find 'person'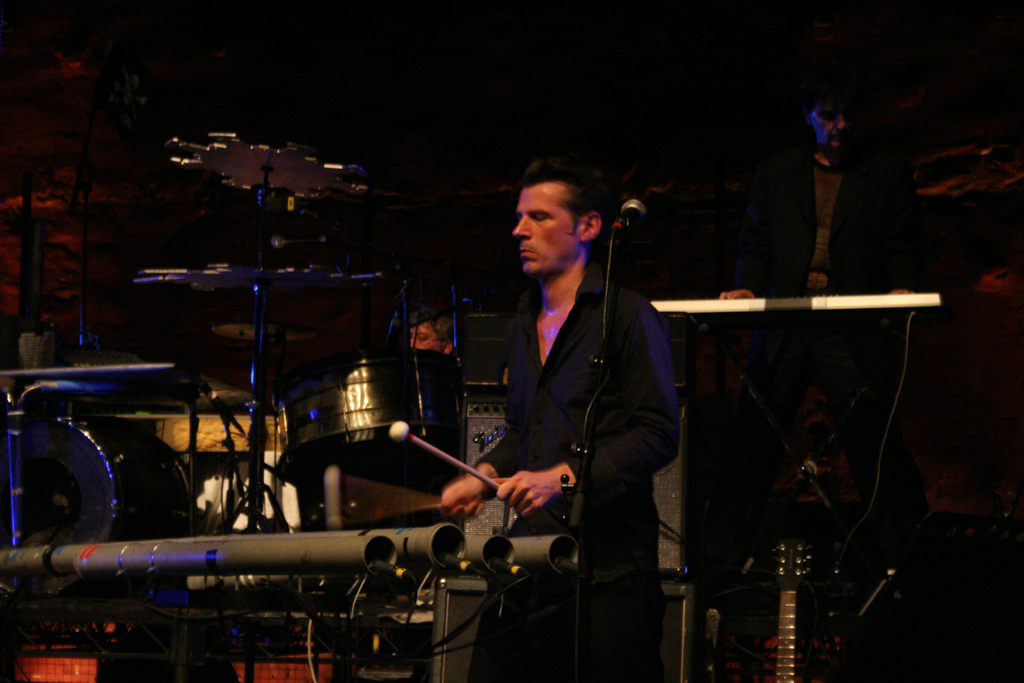
405:304:471:366
